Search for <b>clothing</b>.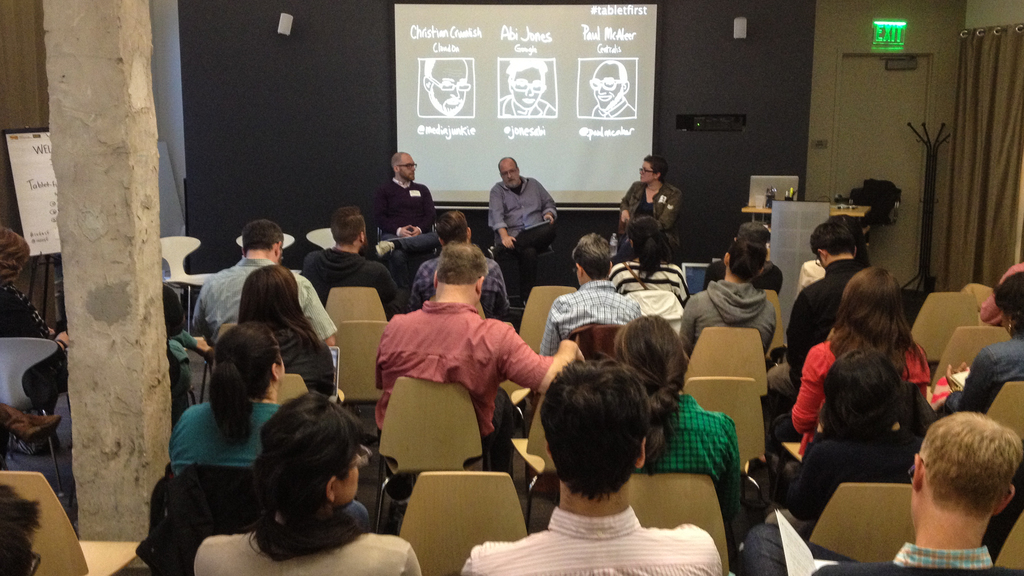
Found at Rect(638, 390, 745, 526).
